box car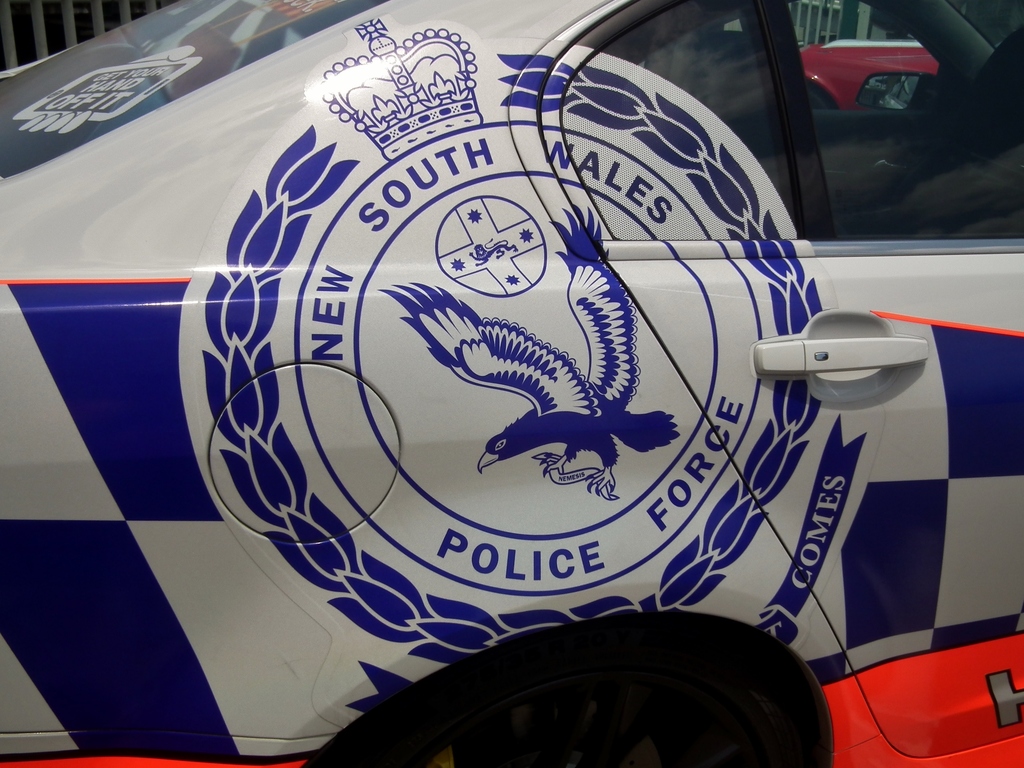
0:0:1023:767
